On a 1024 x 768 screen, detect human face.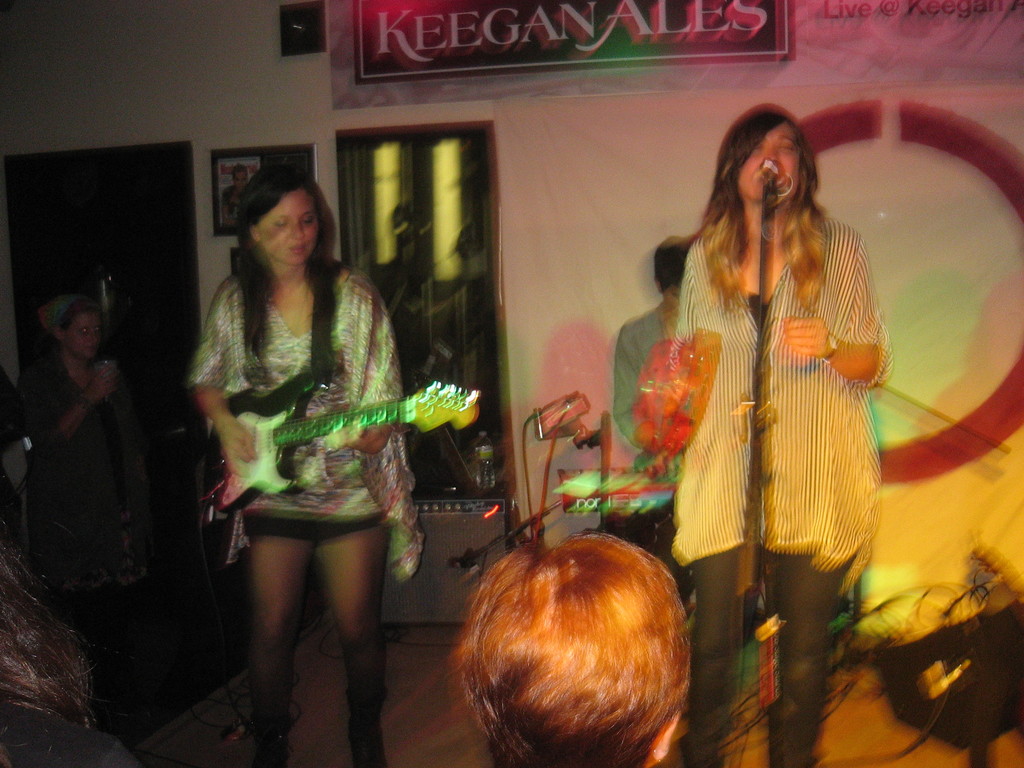
left=256, top=191, right=318, bottom=262.
